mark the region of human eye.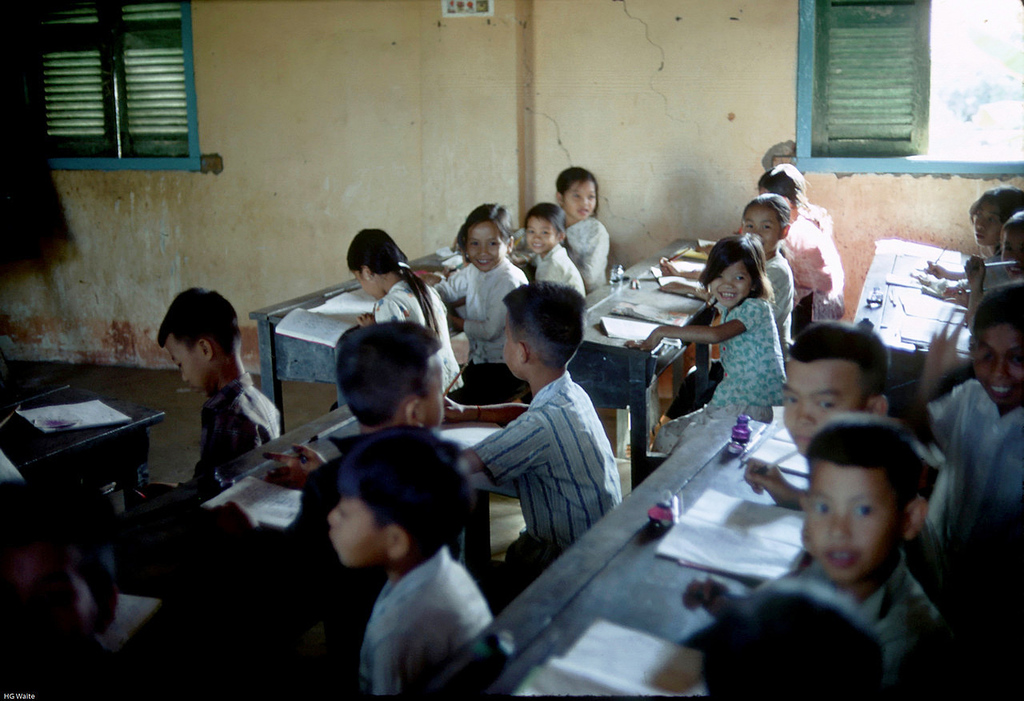
Region: 713, 272, 726, 279.
